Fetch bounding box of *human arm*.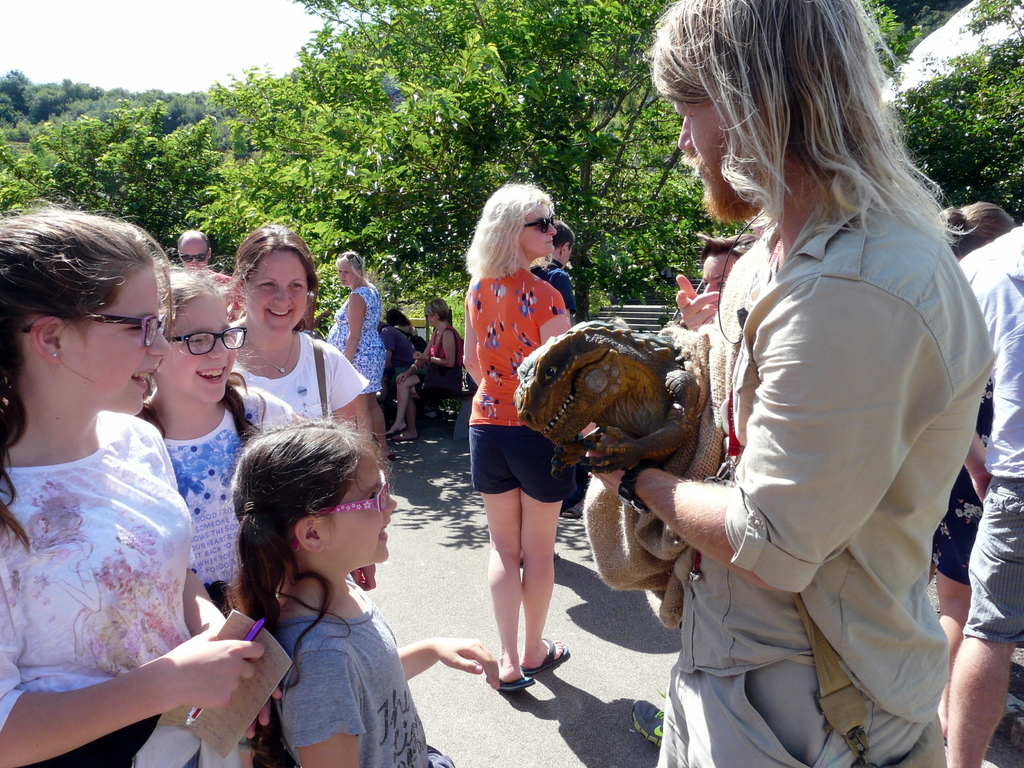
Bbox: select_region(176, 555, 285, 749).
